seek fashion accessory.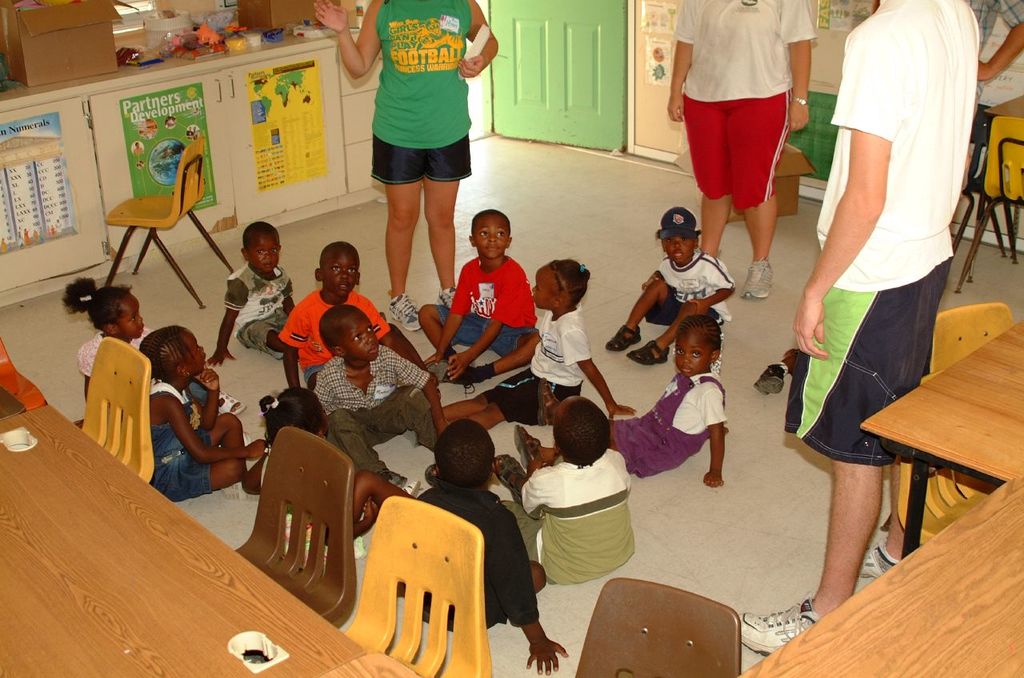
box=[737, 257, 774, 300].
